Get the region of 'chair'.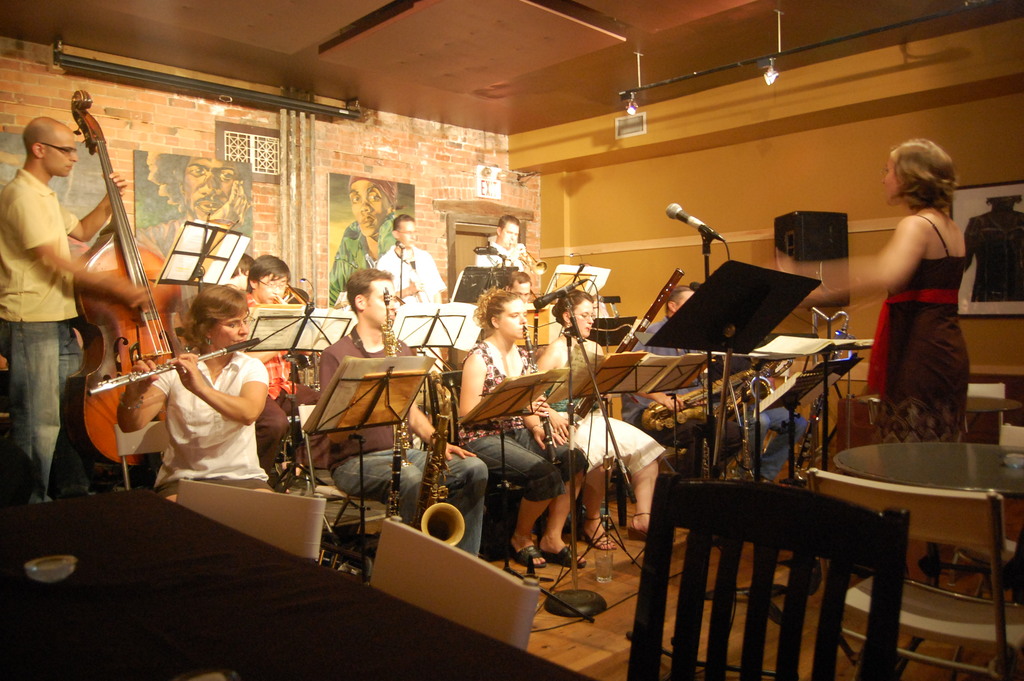
detection(174, 475, 329, 565).
